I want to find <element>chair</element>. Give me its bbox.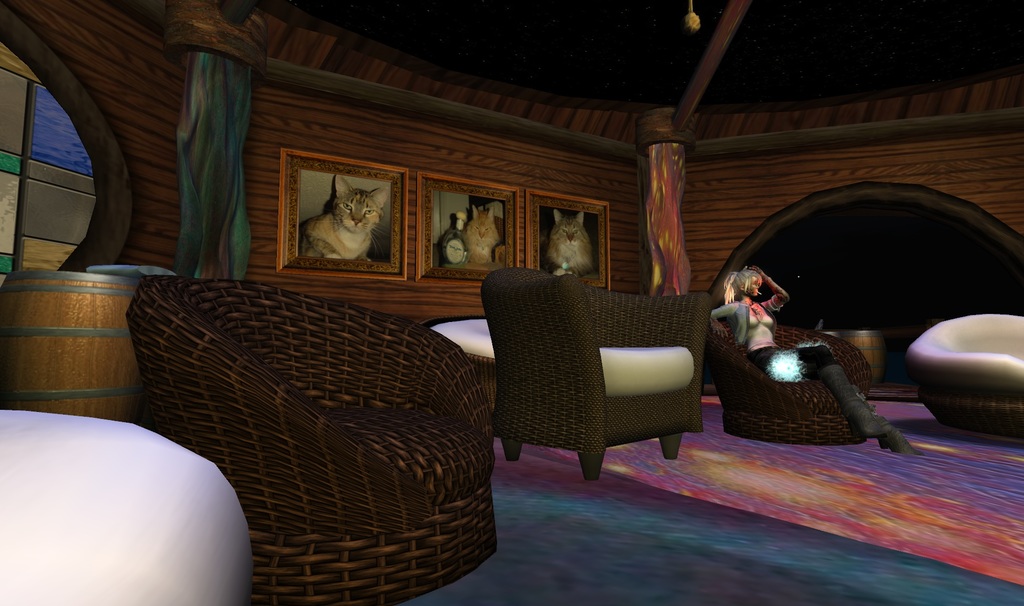
(left=472, top=271, right=746, bottom=498).
